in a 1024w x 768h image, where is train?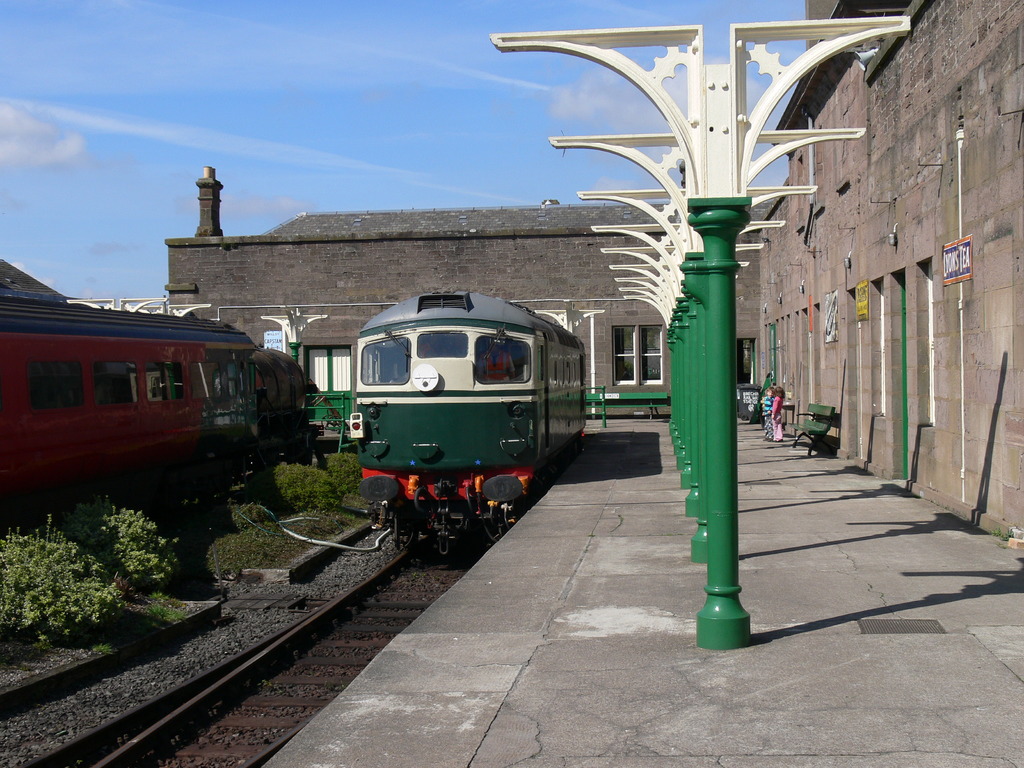
[0,299,253,516].
